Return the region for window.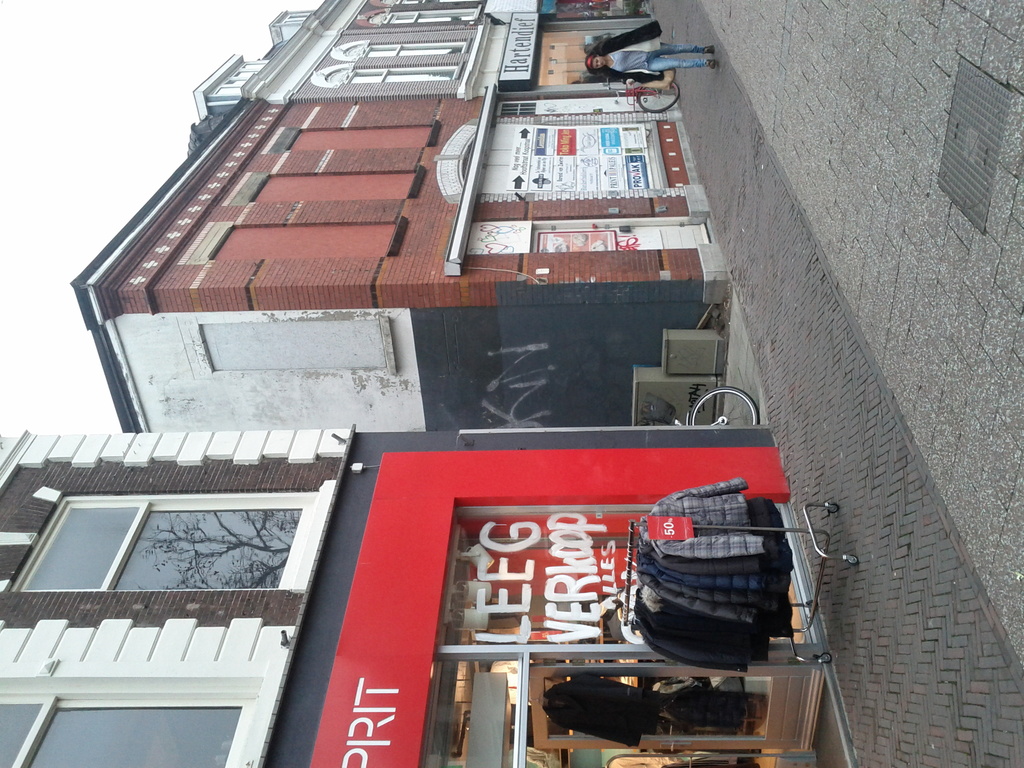
[390,10,479,27].
